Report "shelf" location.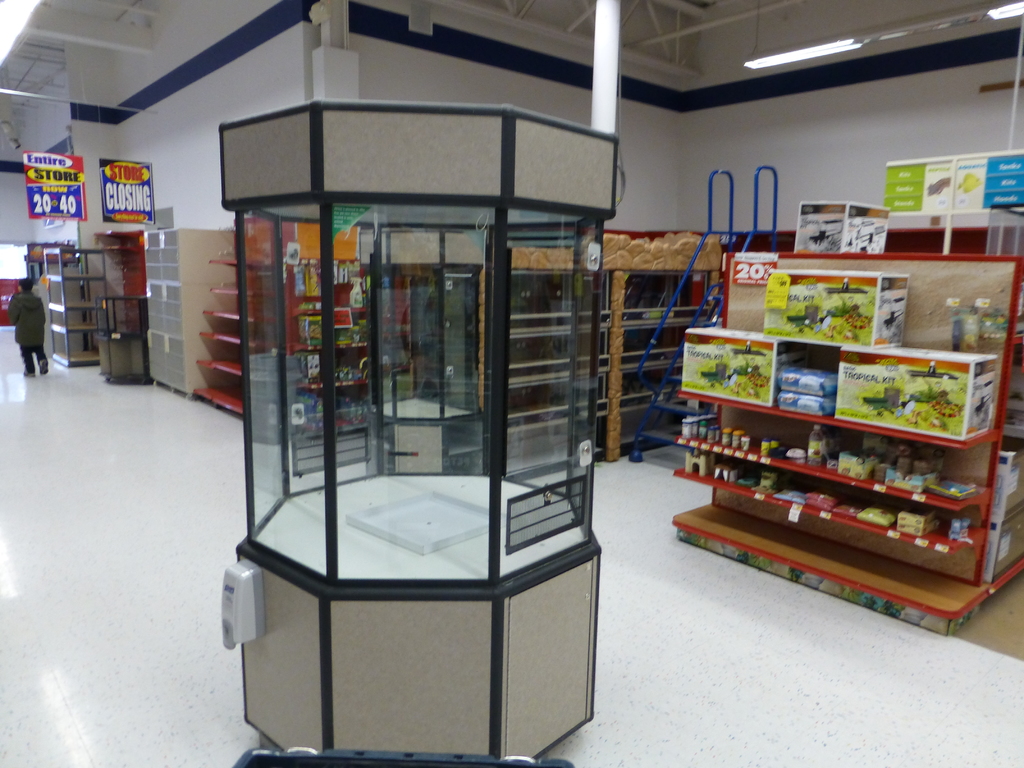
Report: region(192, 218, 367, 444).
